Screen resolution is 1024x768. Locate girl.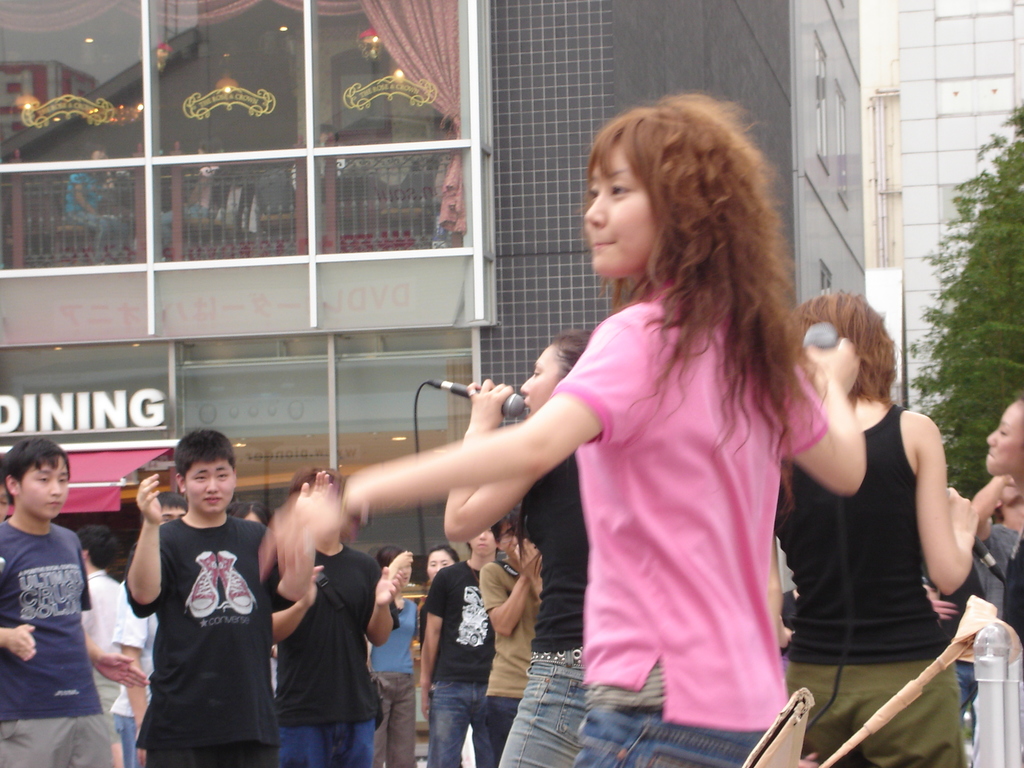
bbox=(276, 93, 863, 767).
